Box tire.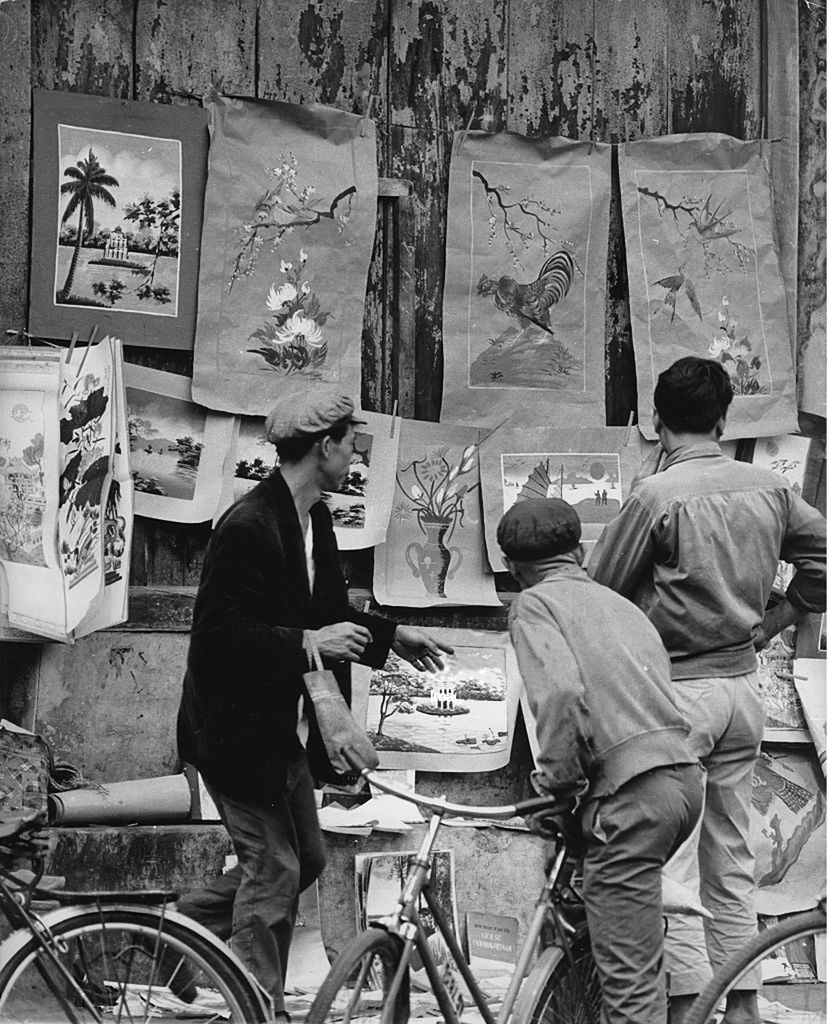
686,910,826,1023.
